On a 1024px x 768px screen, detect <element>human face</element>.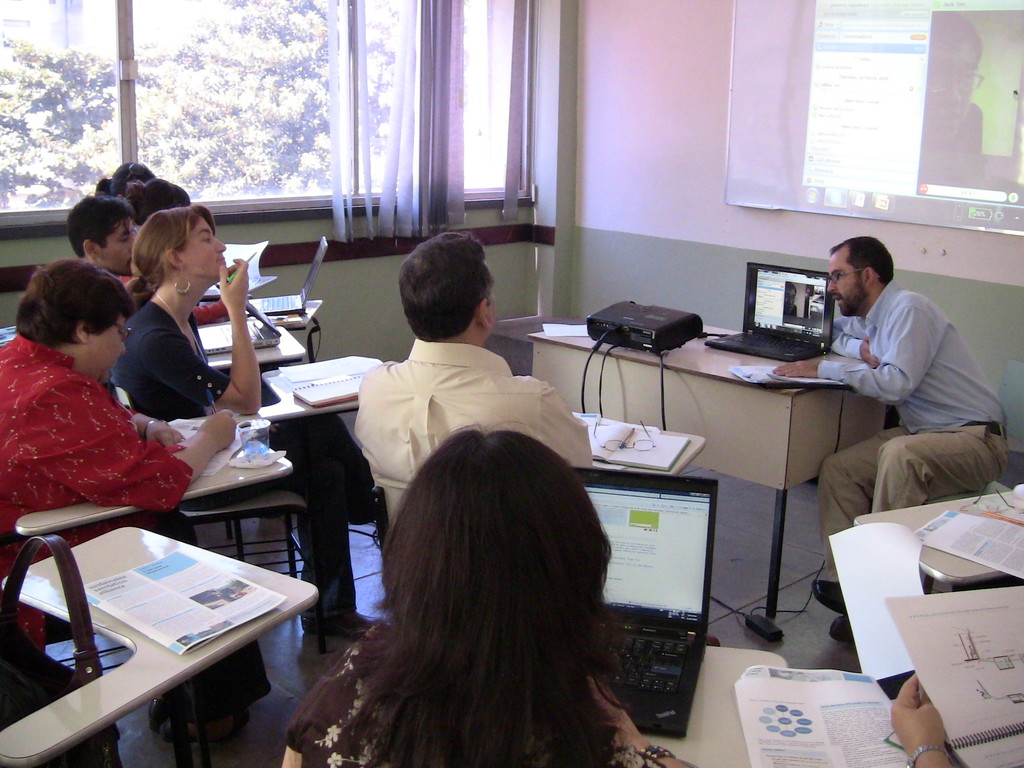
<box>183,214,227,282</box>.
